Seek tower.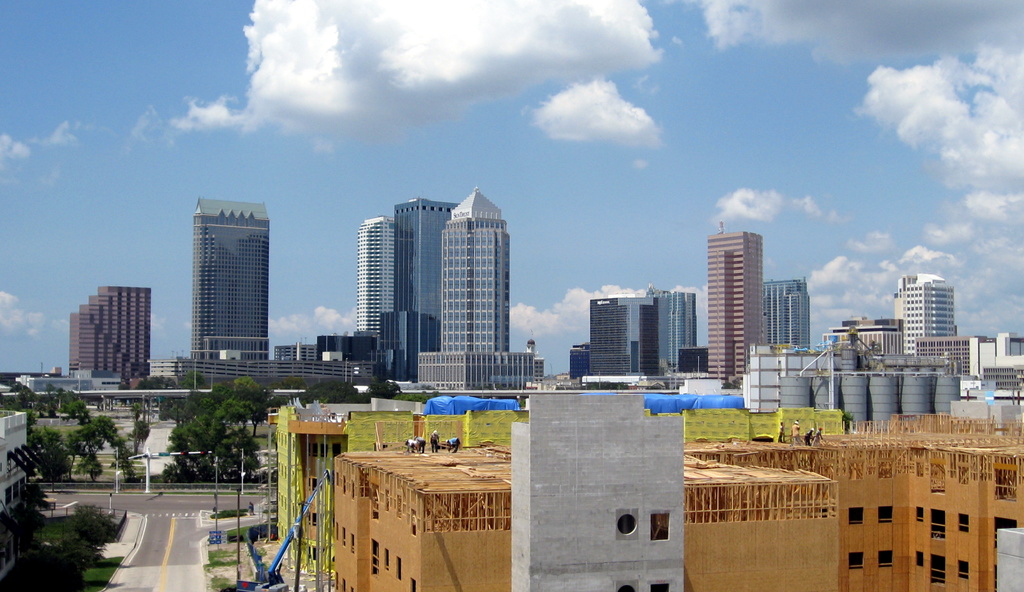
<bbox>416, 186, 532, 392</bbox>.
